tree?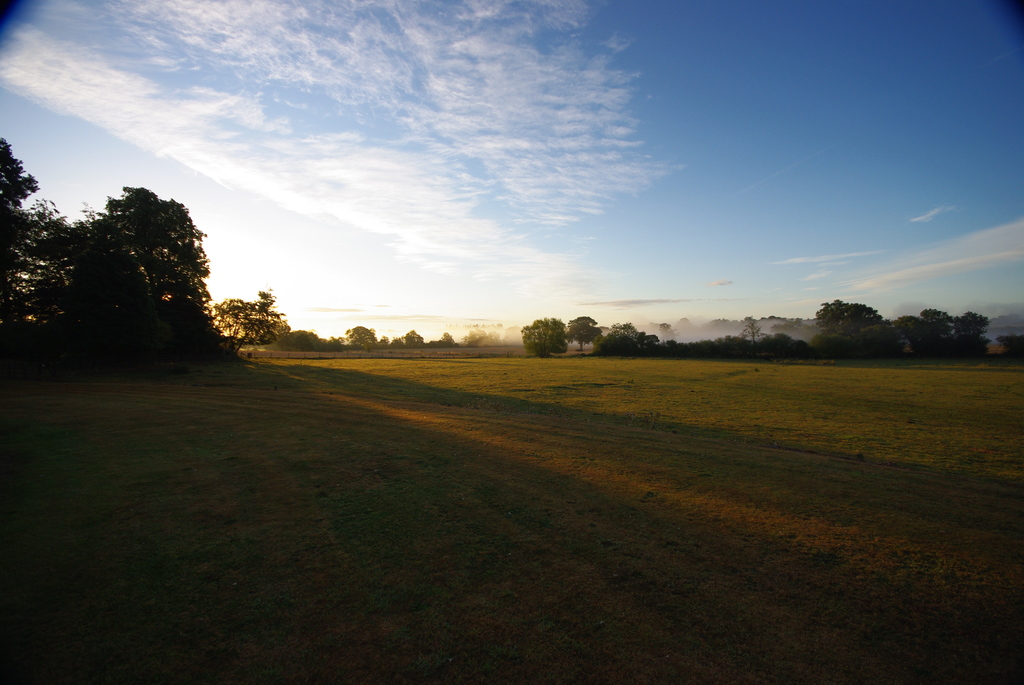
bbox=(524, 320, 566, 349)
